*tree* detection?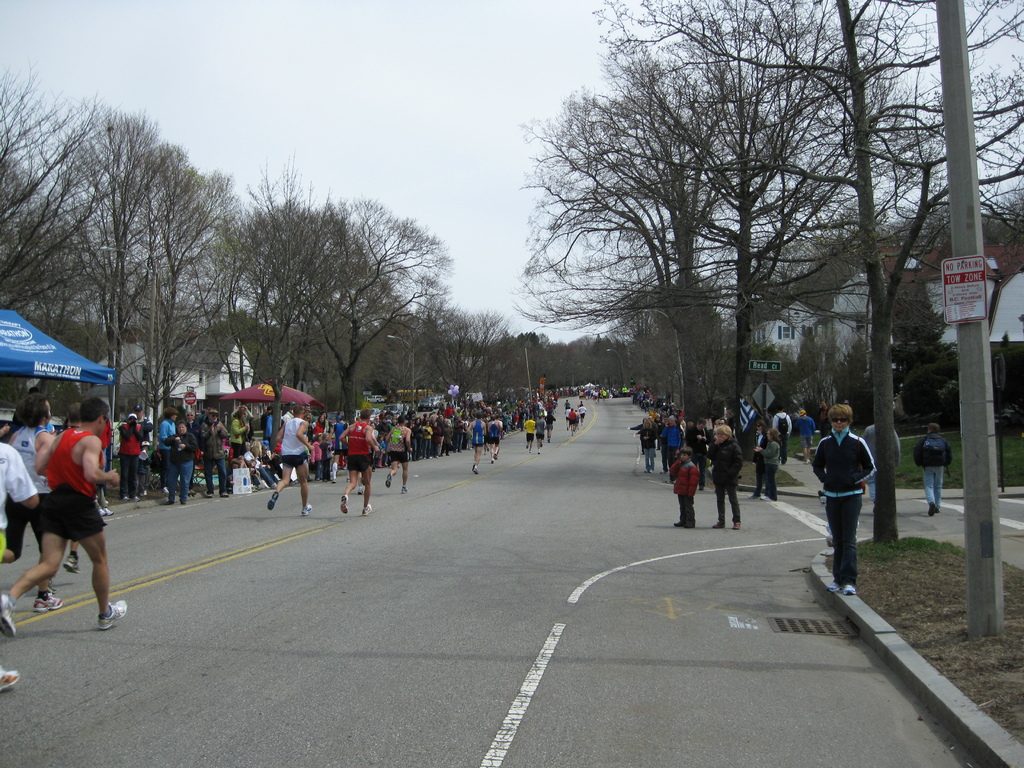
x1=63 y1=95 x2=196 y2=477
